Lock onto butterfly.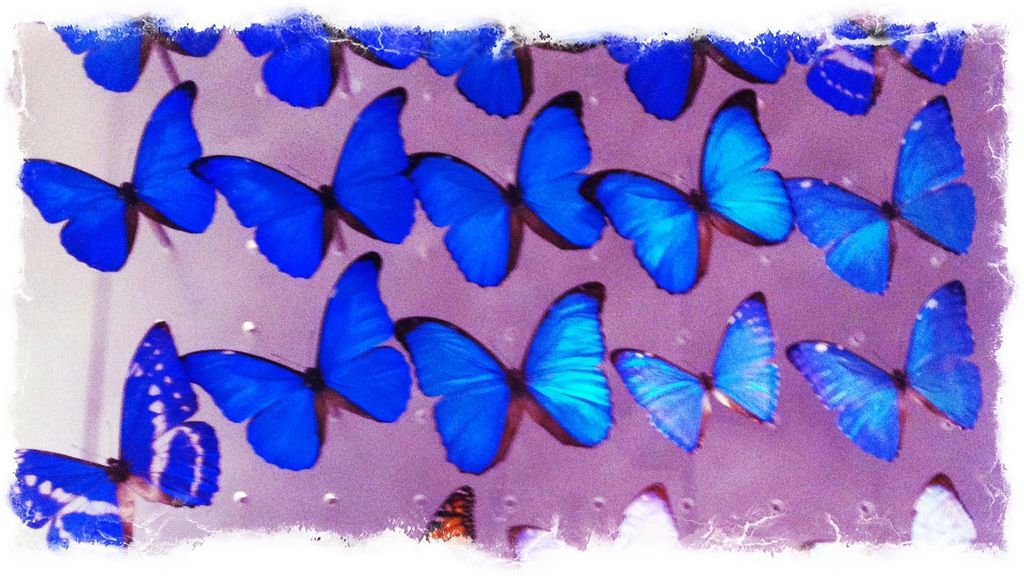
Locked: left=30, top=79, right=237, bottom=271.
